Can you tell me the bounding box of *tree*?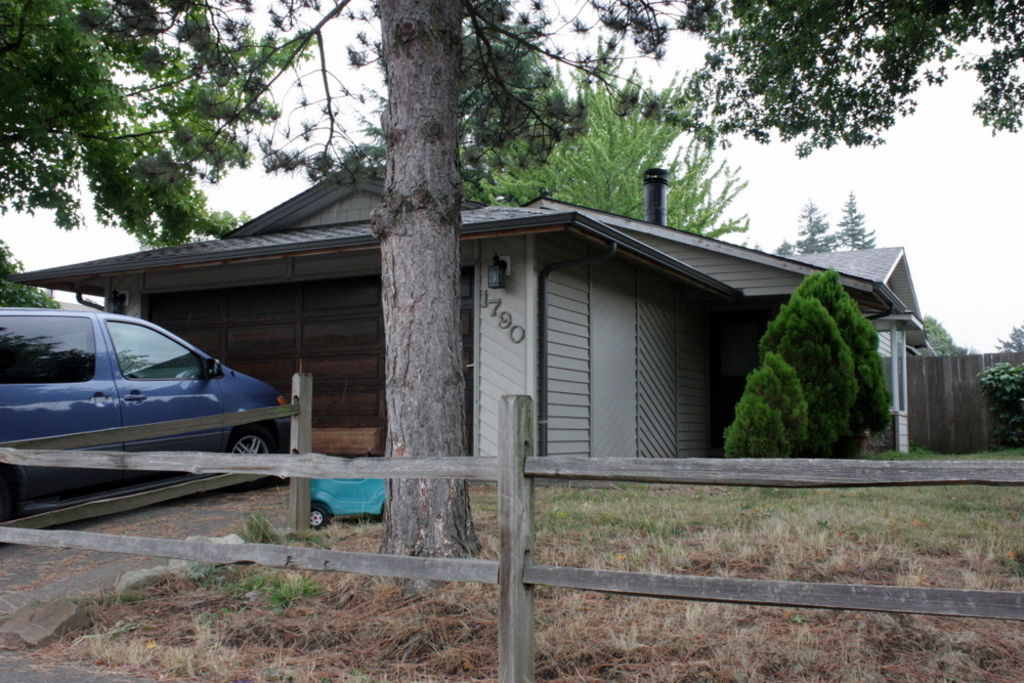
(left=769, top=197, right=840, bottom=256).
